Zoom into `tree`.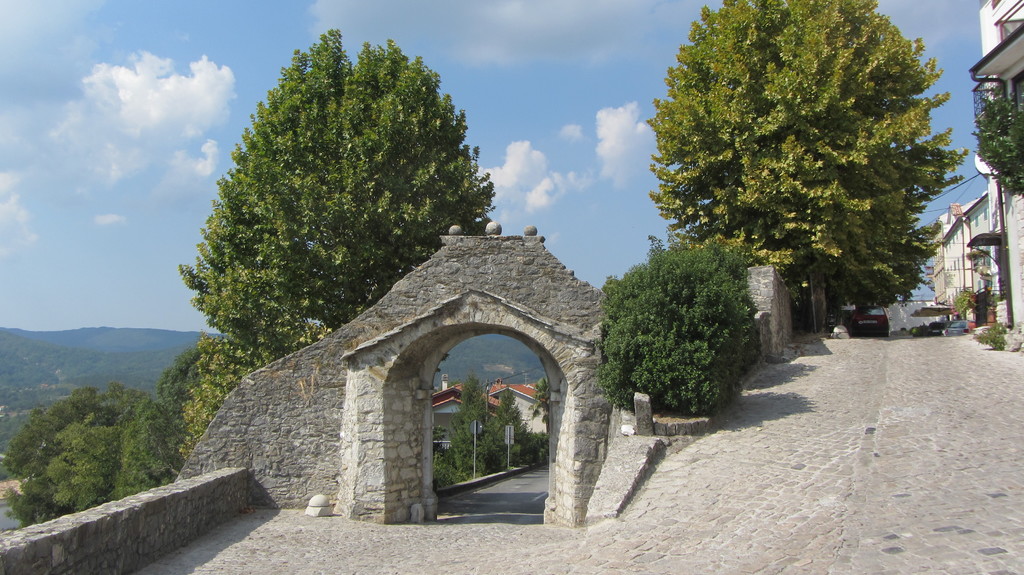
Zoom target: {"left": 452, "top": 370, "right": 496, "bottom": 479}.
